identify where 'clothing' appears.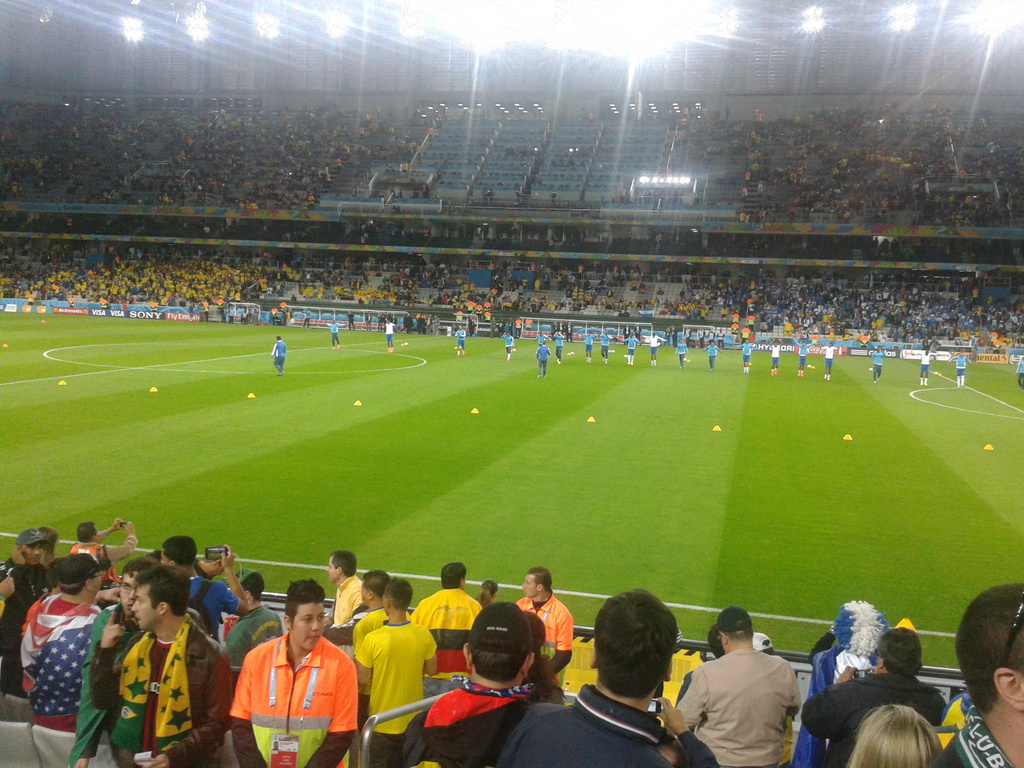
Appears at [742, 344, 749, 364].
